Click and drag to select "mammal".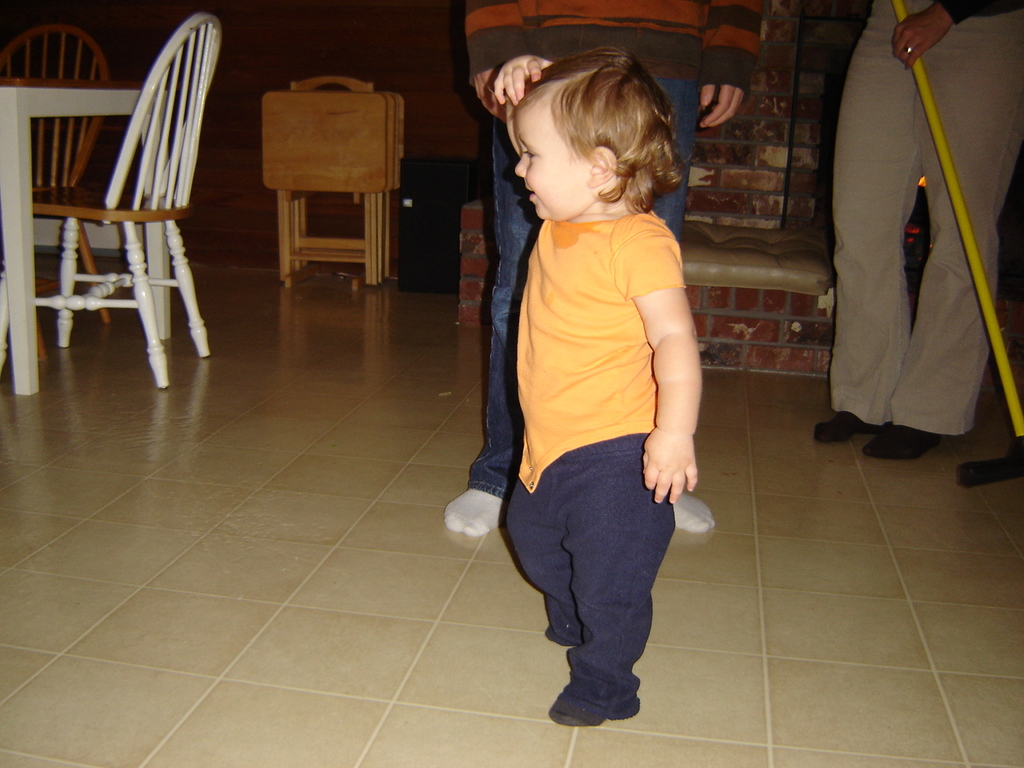
Selection: Rect(487, 49, 703, 725).
